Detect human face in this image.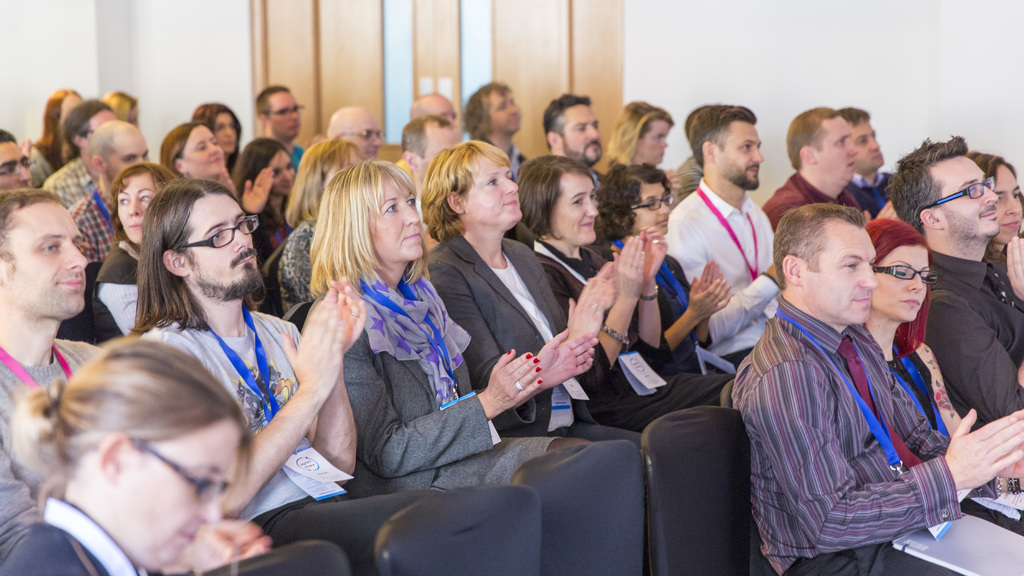
Detection: detection(993, 168, 1020, 242).
